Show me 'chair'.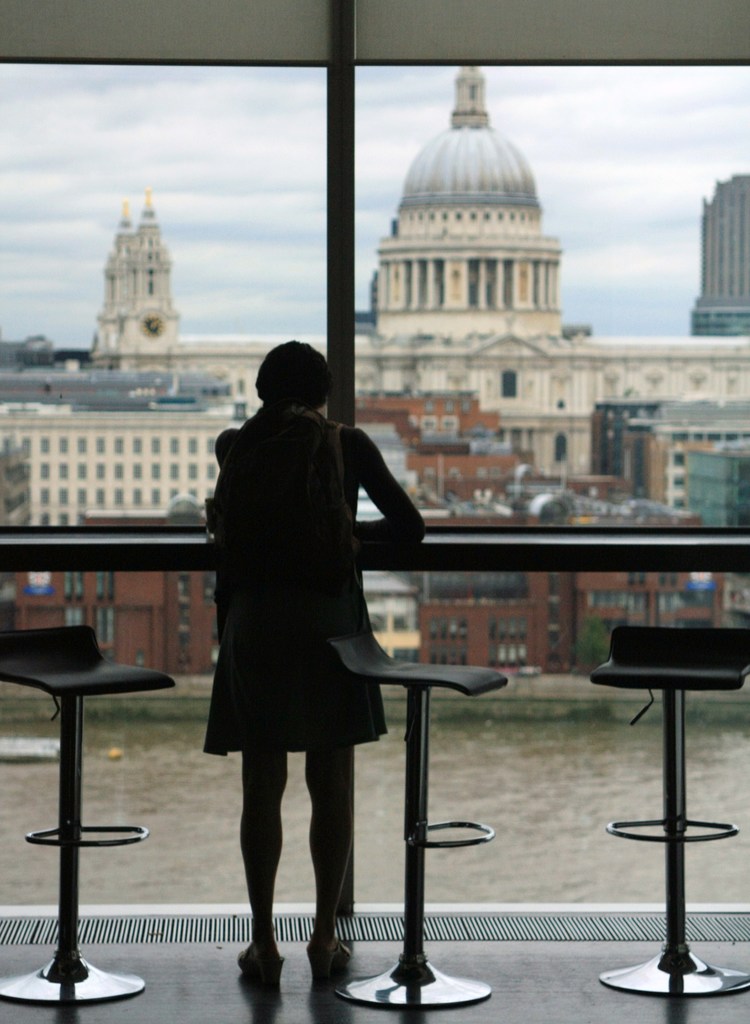
'chair' is here: {"left": 0, "top": 547, "right": 185, "bottom": 986}.
